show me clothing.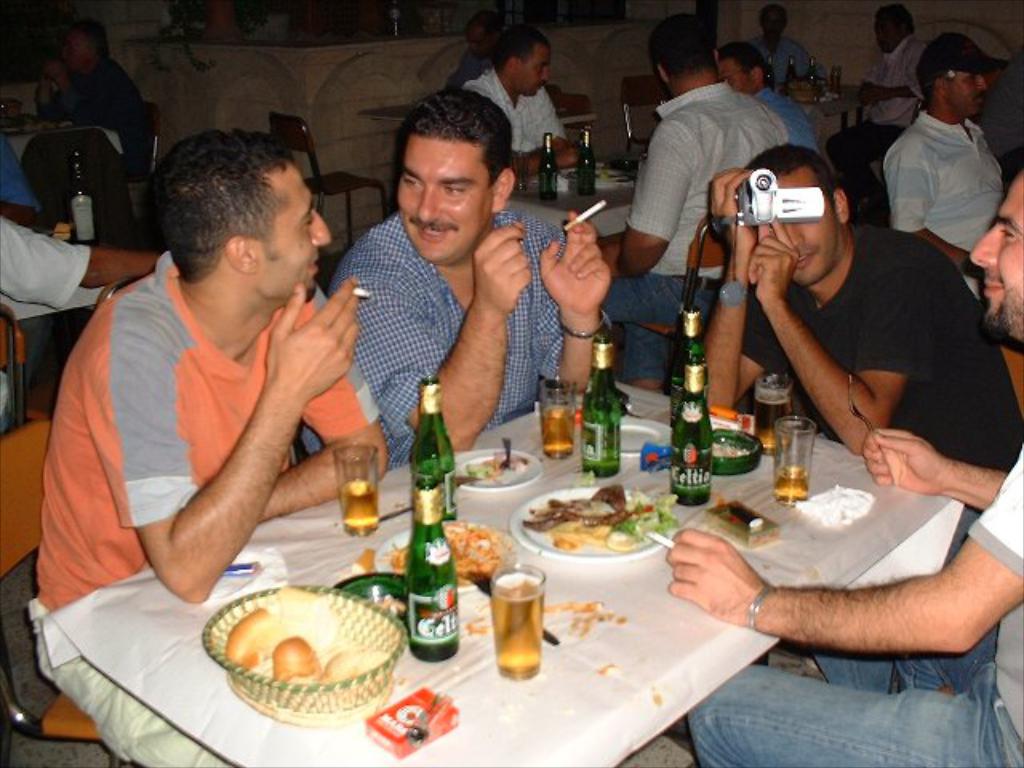
clothing is here: x1=0, y1=205, x2=91, y2=432.
